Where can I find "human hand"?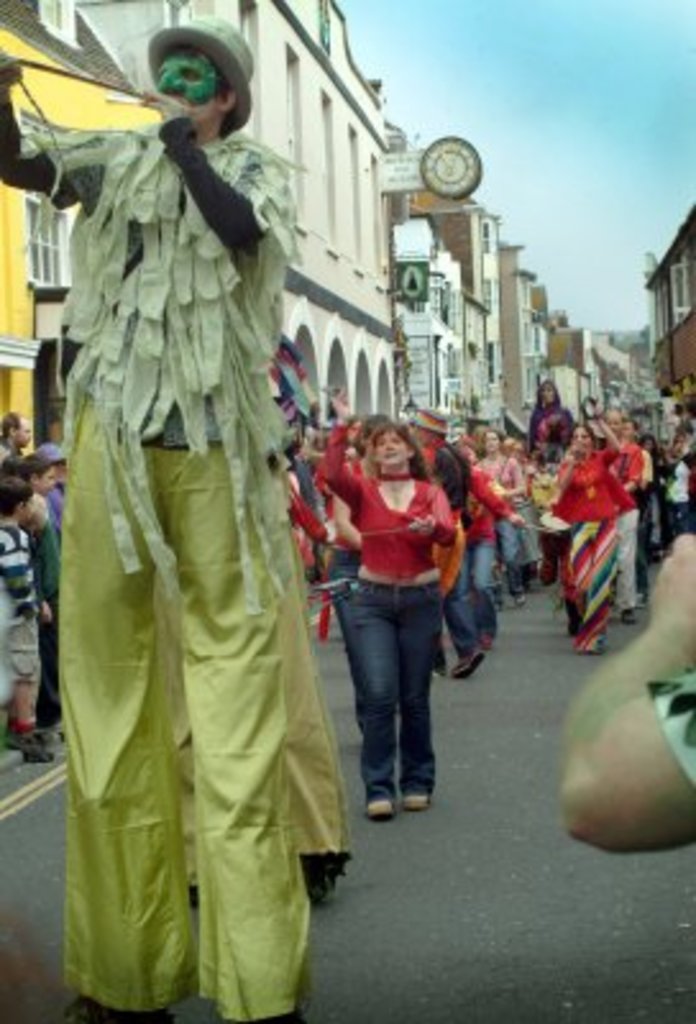
You can find it at select_region(583, 392, 609, 422).
